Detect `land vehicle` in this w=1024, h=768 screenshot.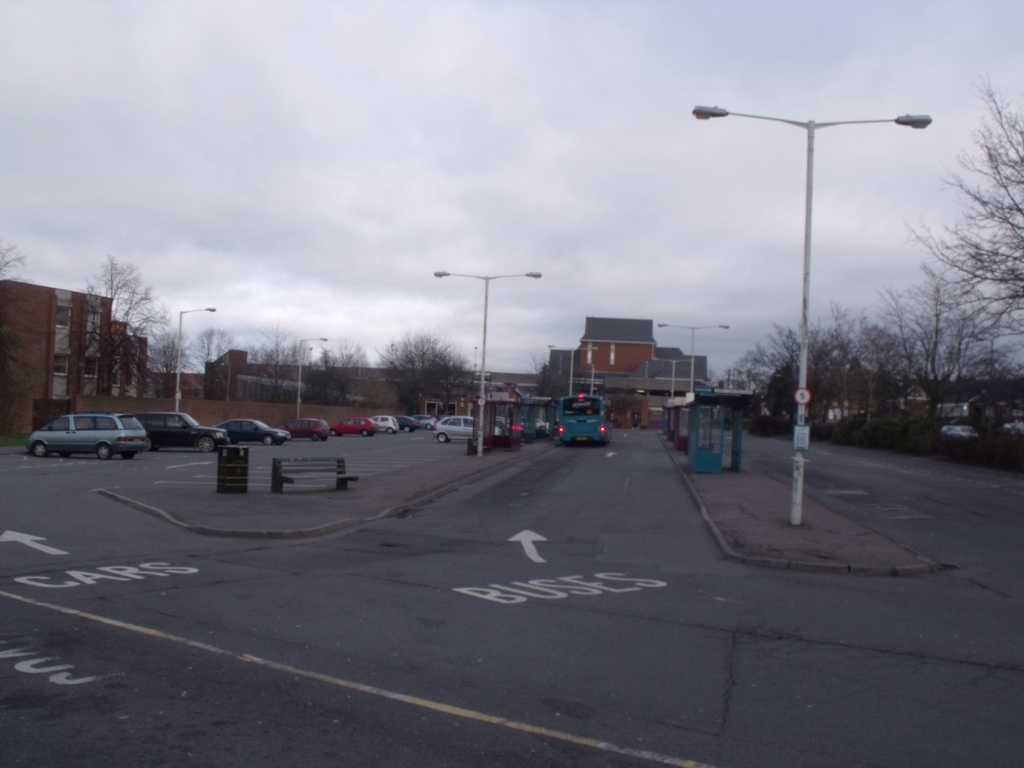
Detection: 401:417:415:426.
